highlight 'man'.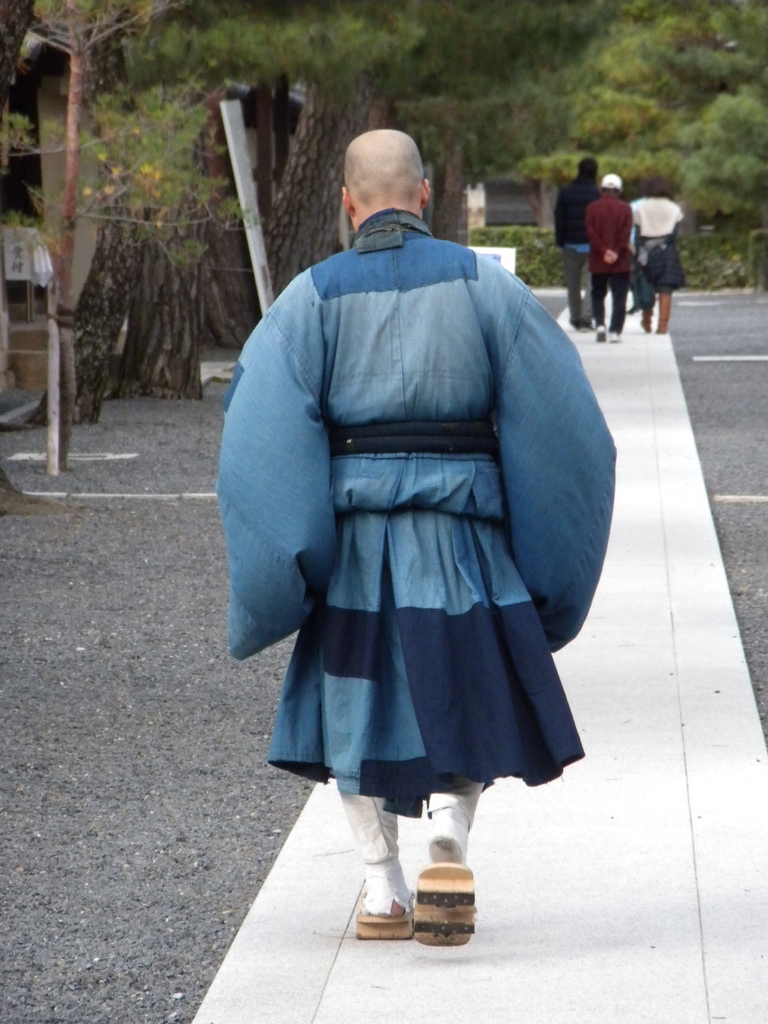
Highlighted region: [553, 156, 596, 331].
